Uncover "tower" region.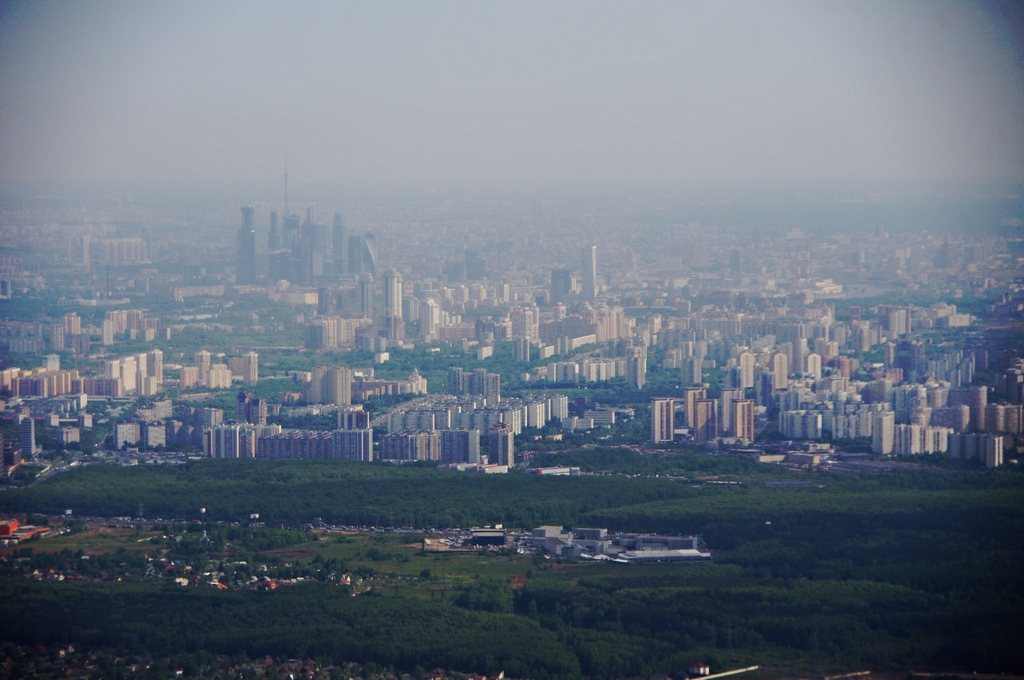
Uncovered: (797,350,829,389).
